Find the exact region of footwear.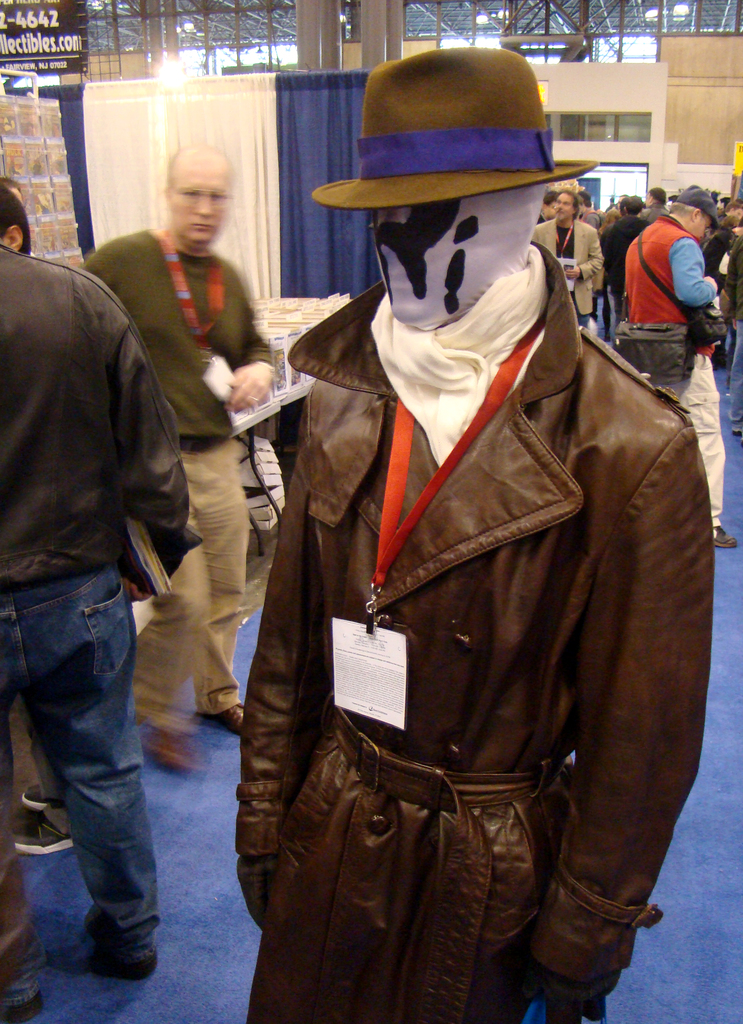
Exact region: {"x1": 198, "y1": 701, "x2": 252, "y2": 731}.
